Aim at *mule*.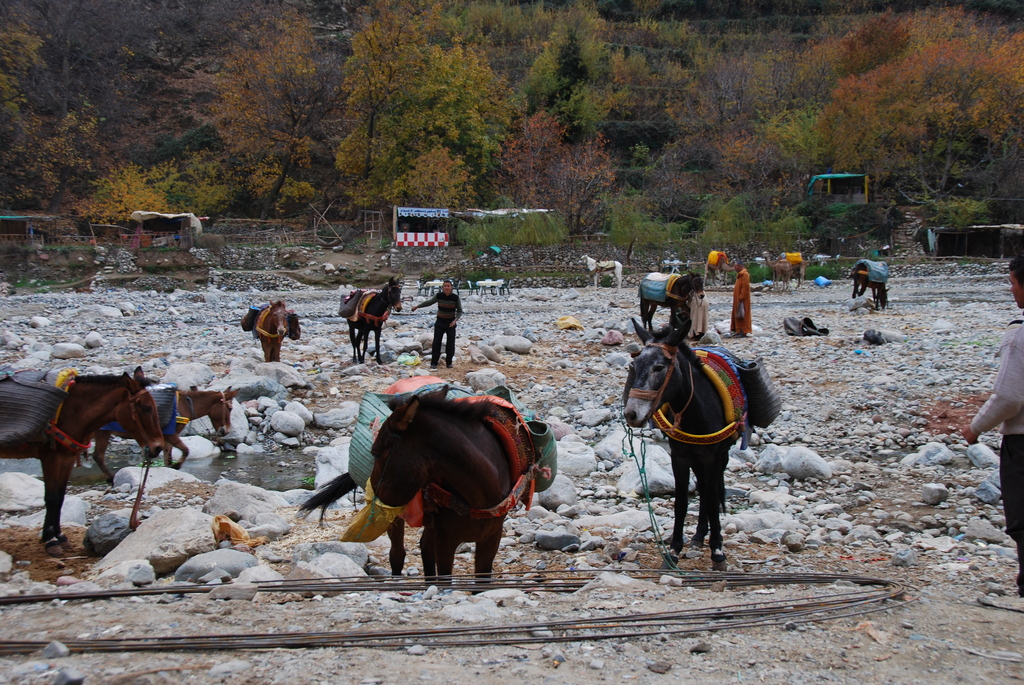
Aimed at 638:272:702:333.
